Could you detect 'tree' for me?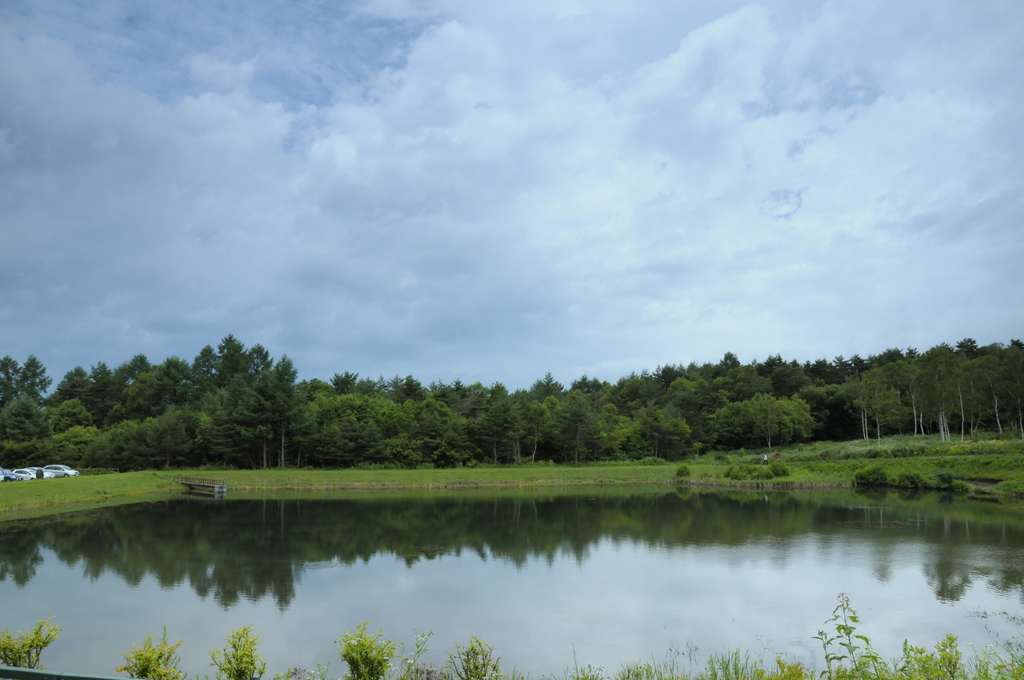
Detection result: left=18, top=350, right=53, bottom=411.
